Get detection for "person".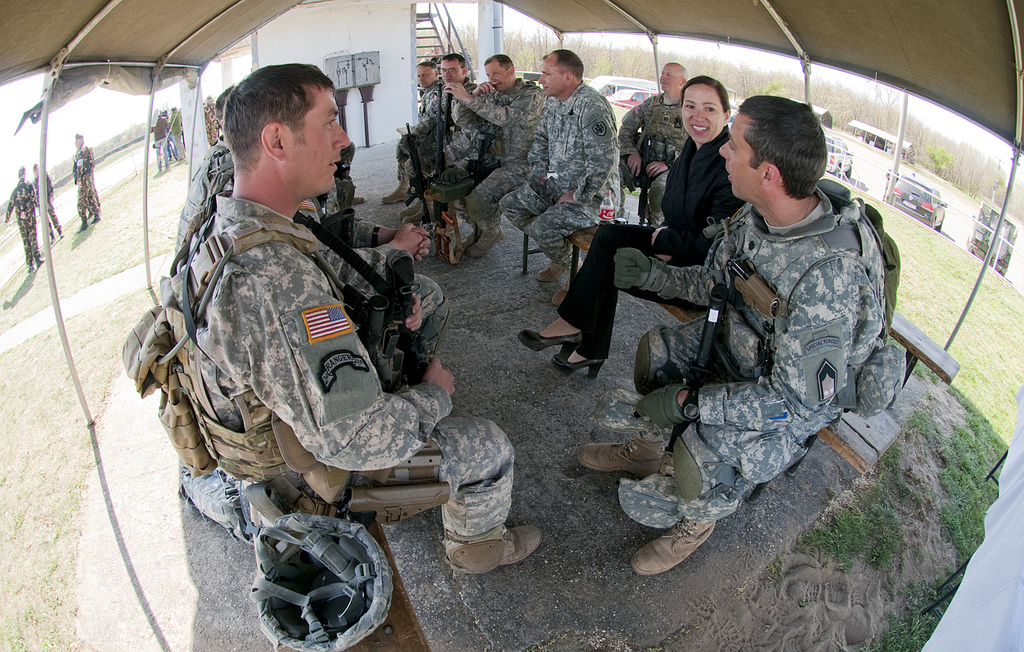
Detection: left=35, top=161, right=66, bottom=242.
